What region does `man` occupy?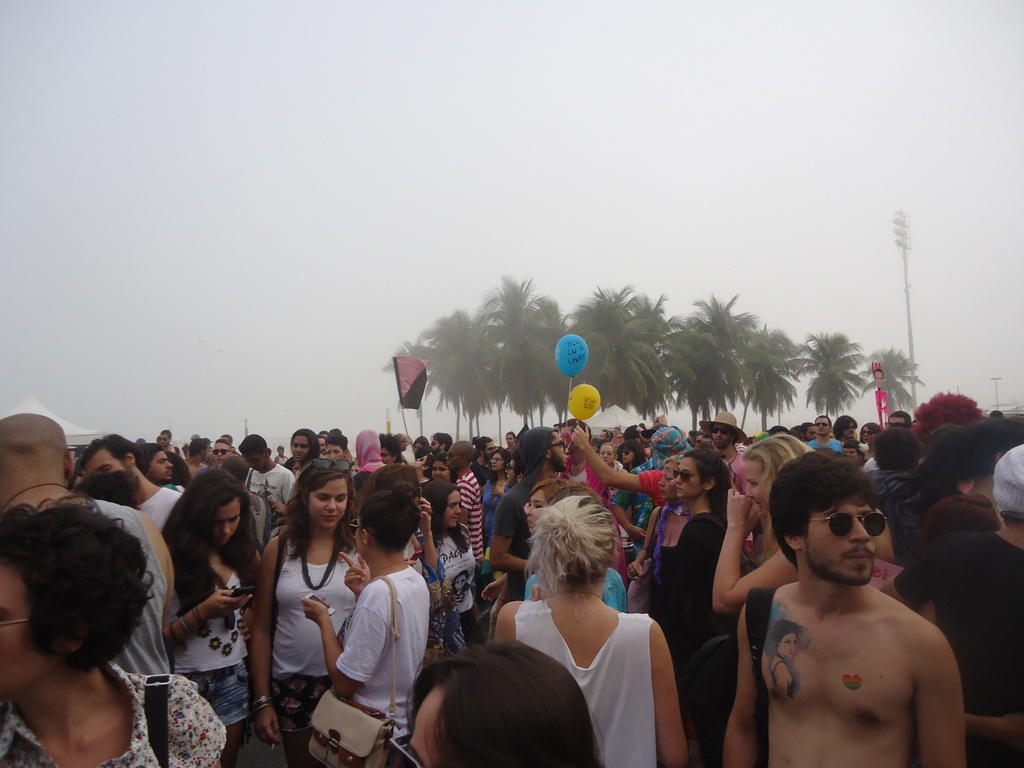
[x1=445, y1=440, x2=487, y2=560].
